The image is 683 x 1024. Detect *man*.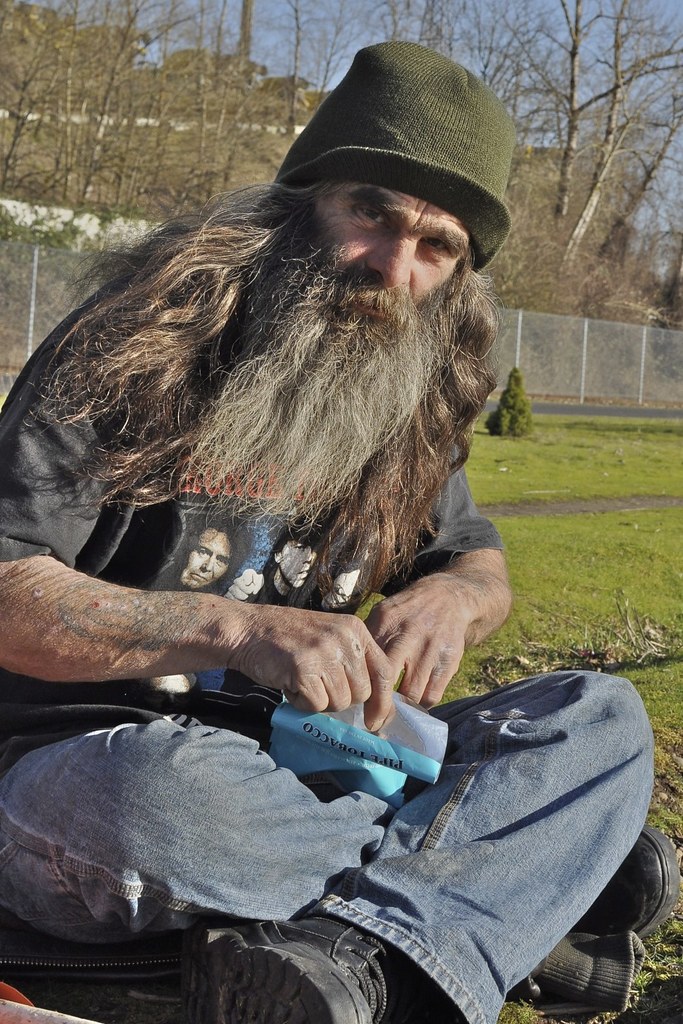
Detection: select_region(131, 511, 252, 701).
